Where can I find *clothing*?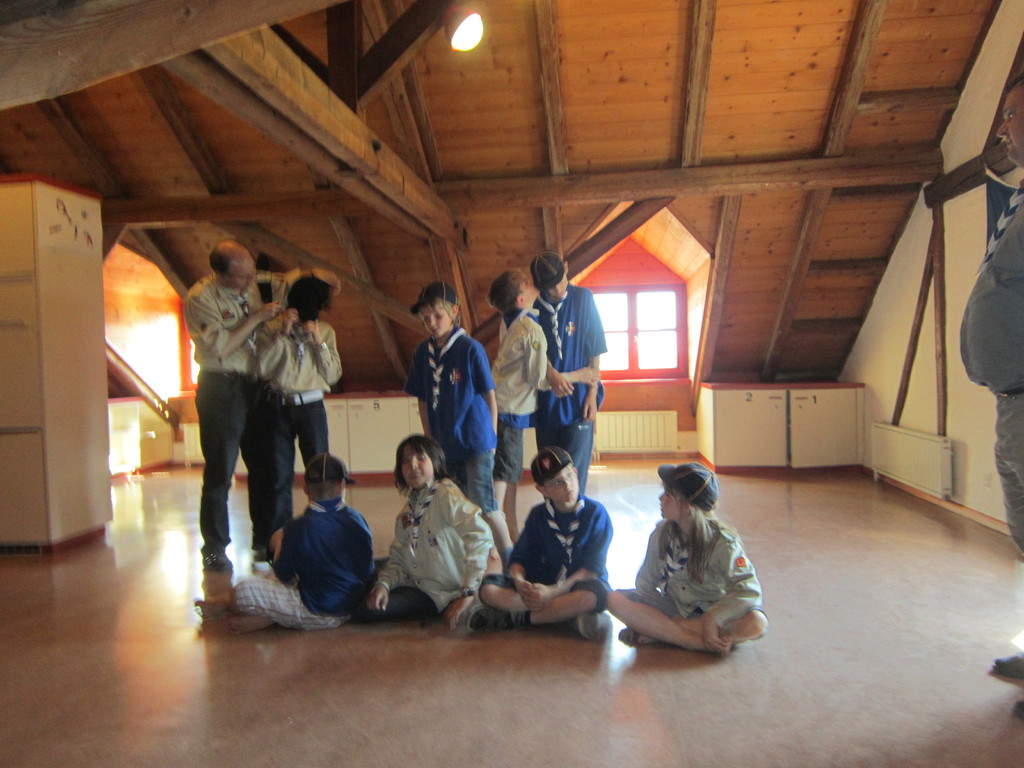
You can find it at [527, 291, 611, 503].
